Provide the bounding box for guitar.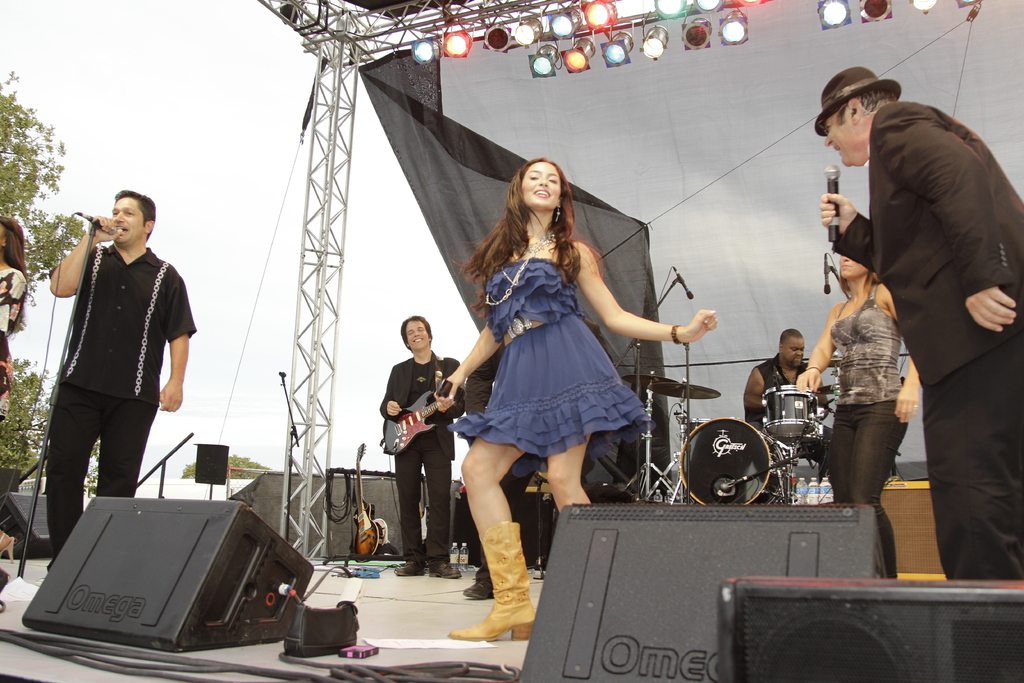
x1=376 y1=378 x2=461 y2=468.
